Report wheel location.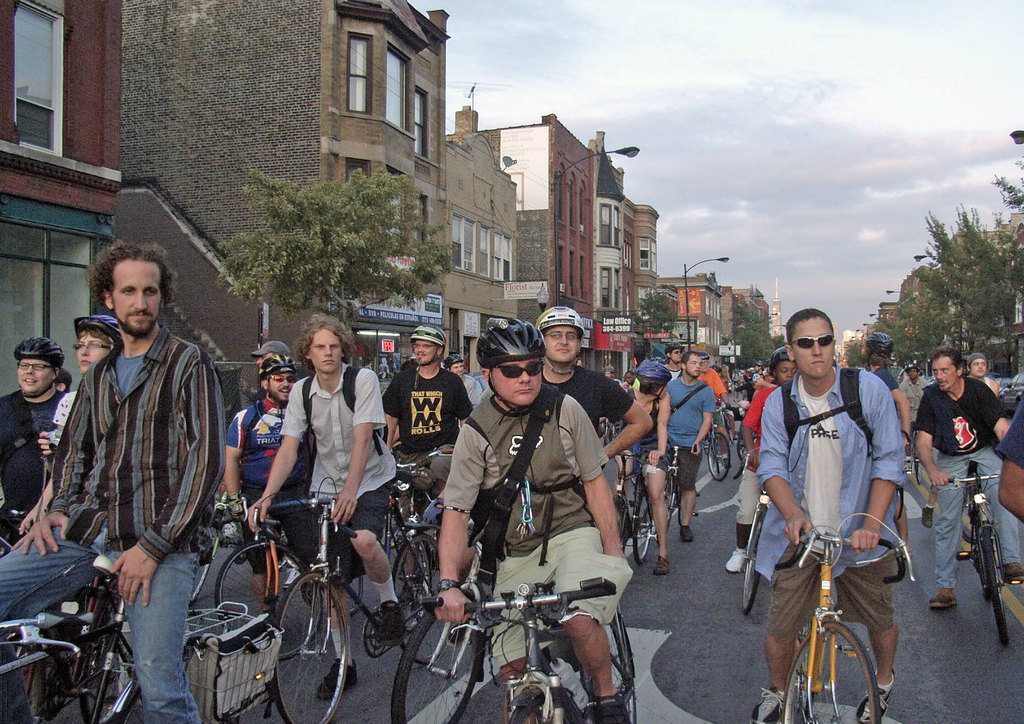
Report: (976,529,1005,643).
